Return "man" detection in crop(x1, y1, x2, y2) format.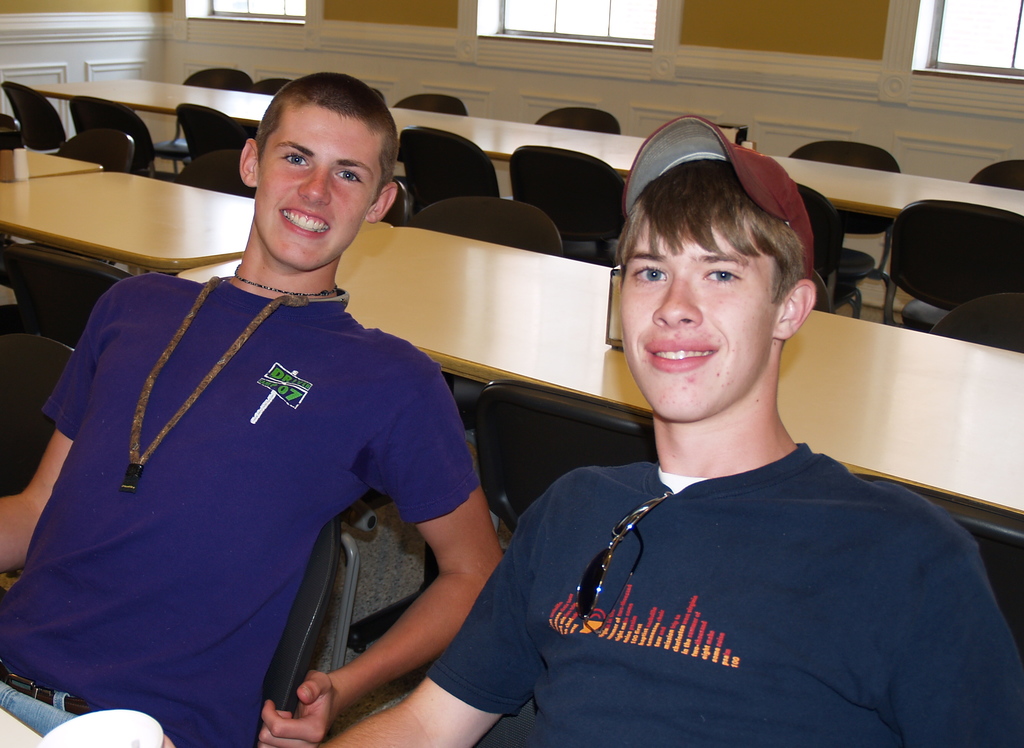
crop(27, 50, 541, 747).
